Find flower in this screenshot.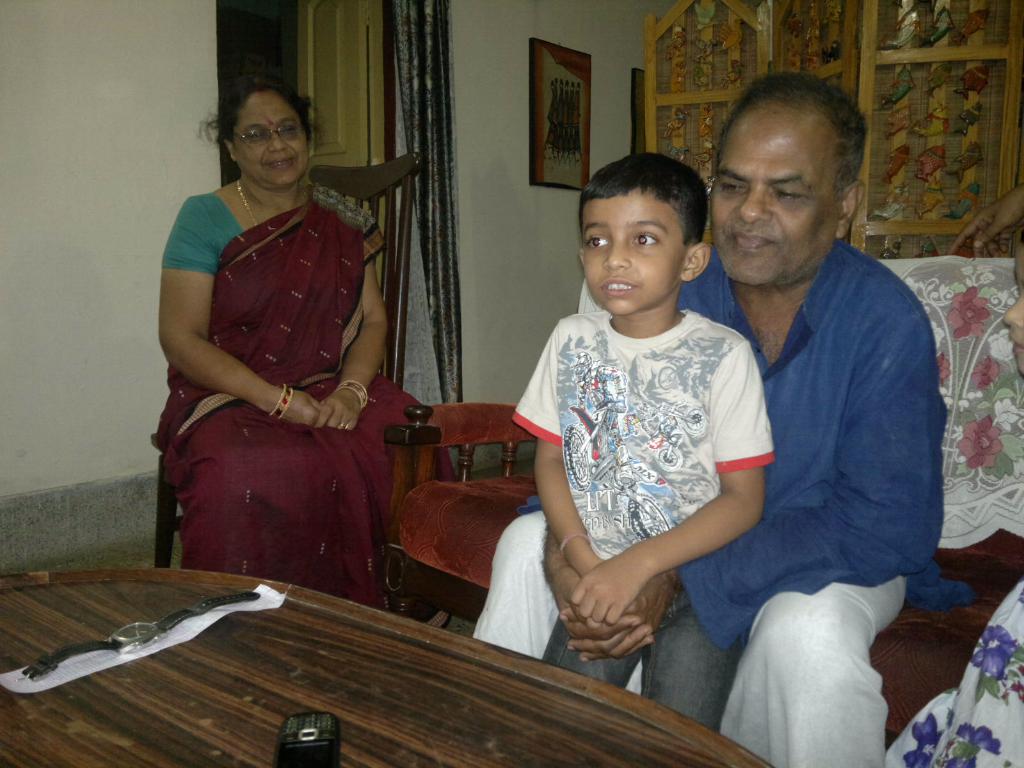
The bounding box for flower is (943, 285, 991, 342).
